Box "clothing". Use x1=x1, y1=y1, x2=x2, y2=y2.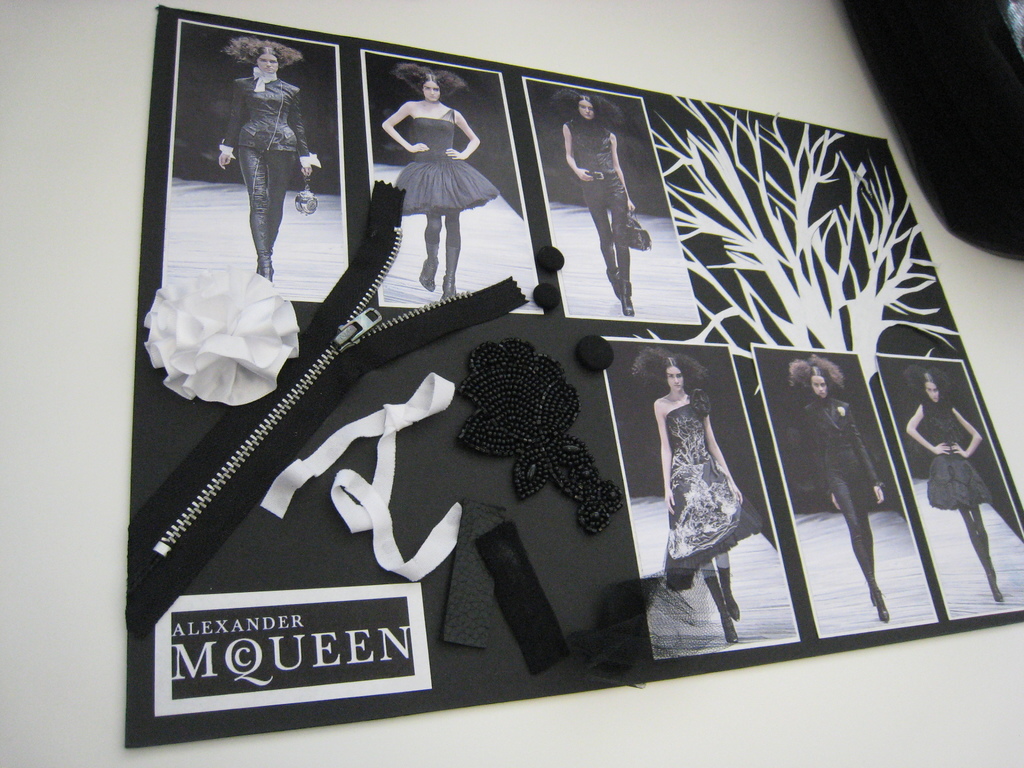
x1=808, y1=392, x2=884, y2=609.
